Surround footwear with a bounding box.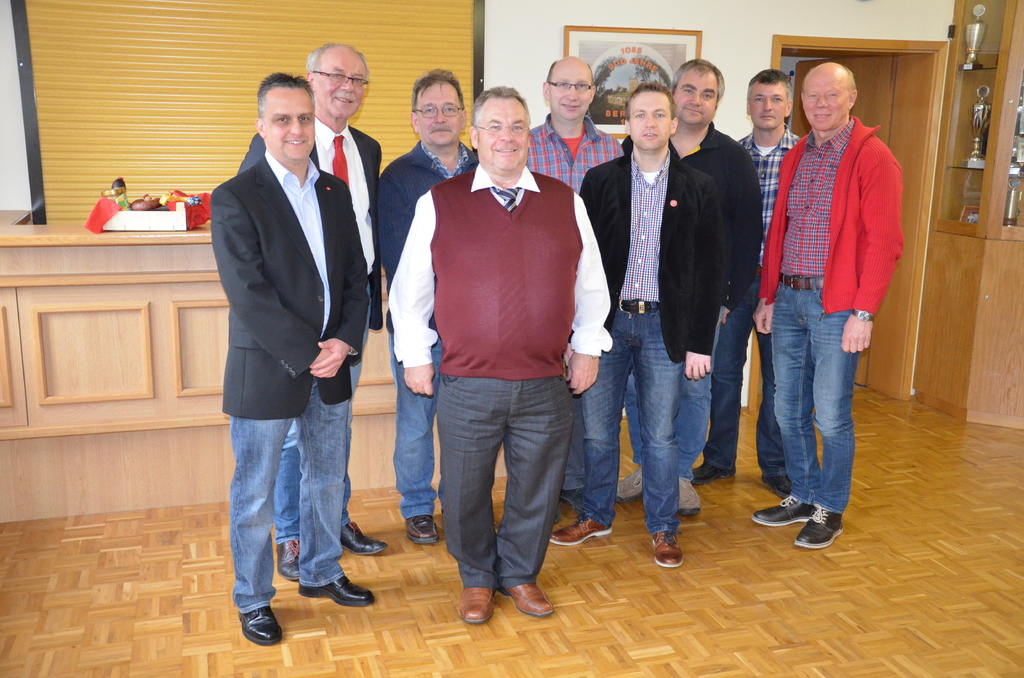
box=[650, 531, 681, 564].
